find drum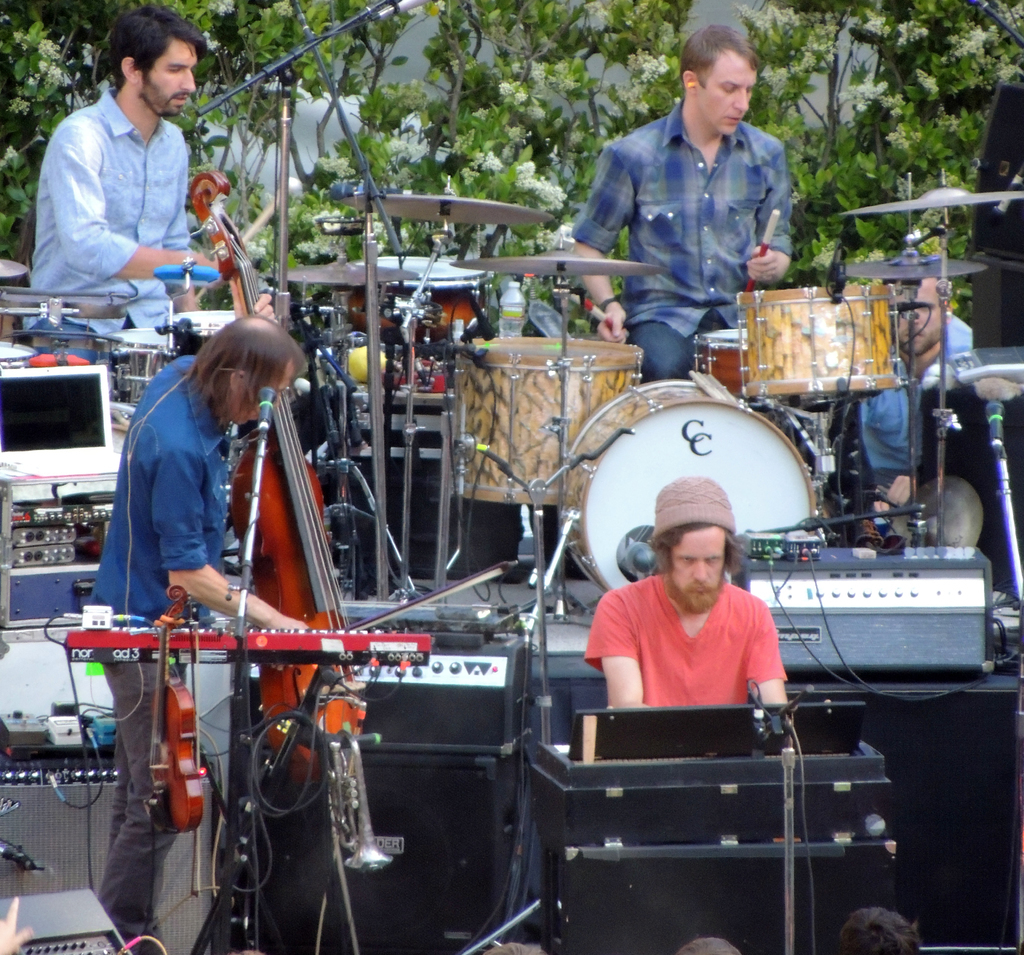
locate(743, 284, 903, 396)
